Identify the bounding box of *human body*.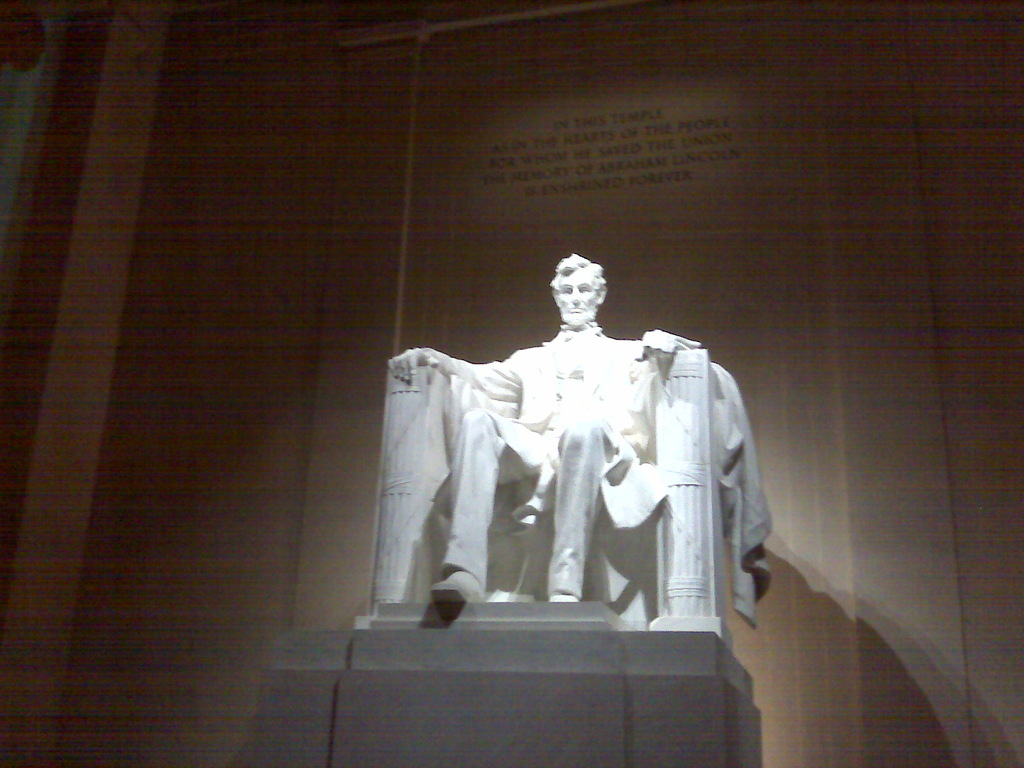
376, 246, 780, 667.
